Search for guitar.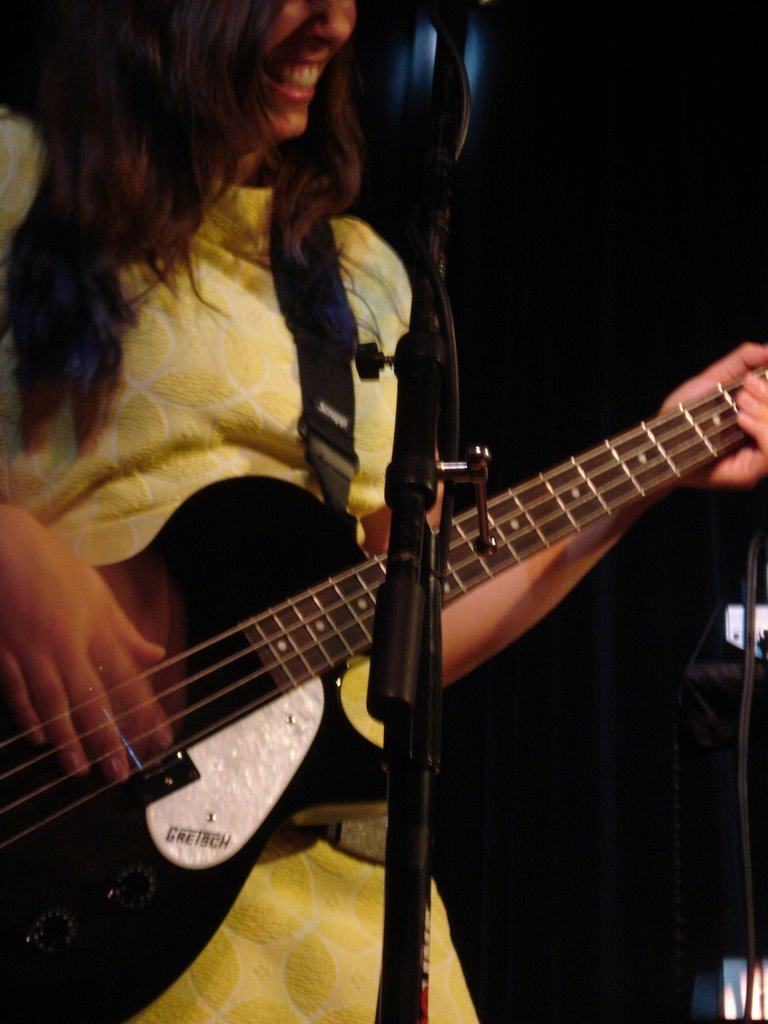
Found at (x1=0, y1=354, x2=767, y2=1023).
